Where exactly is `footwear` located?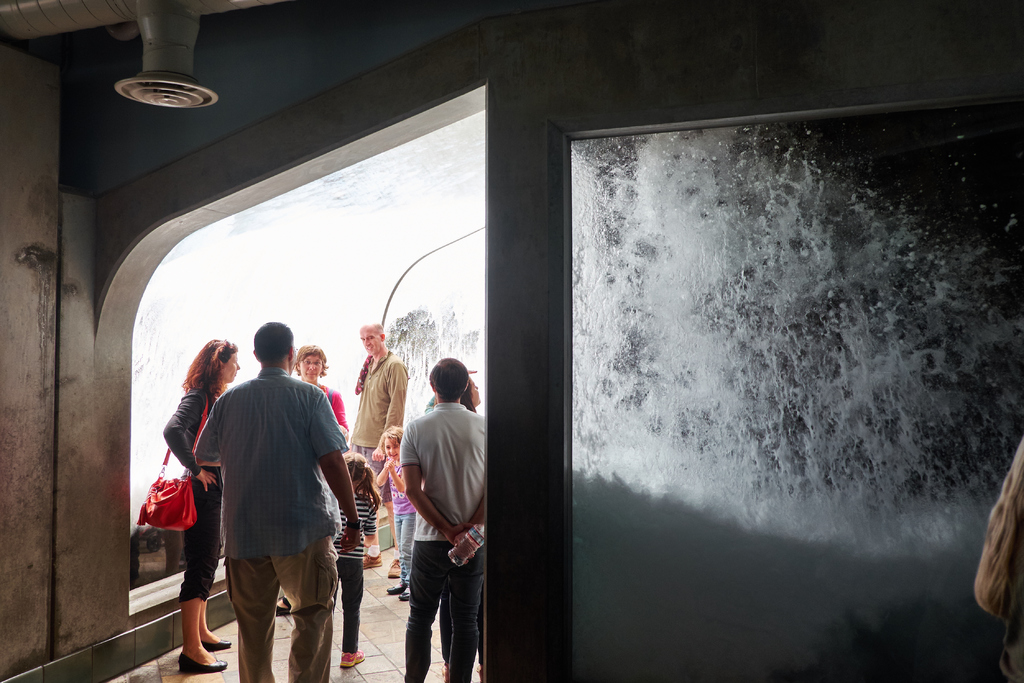
Its bounding box is (388,577,405,593).
